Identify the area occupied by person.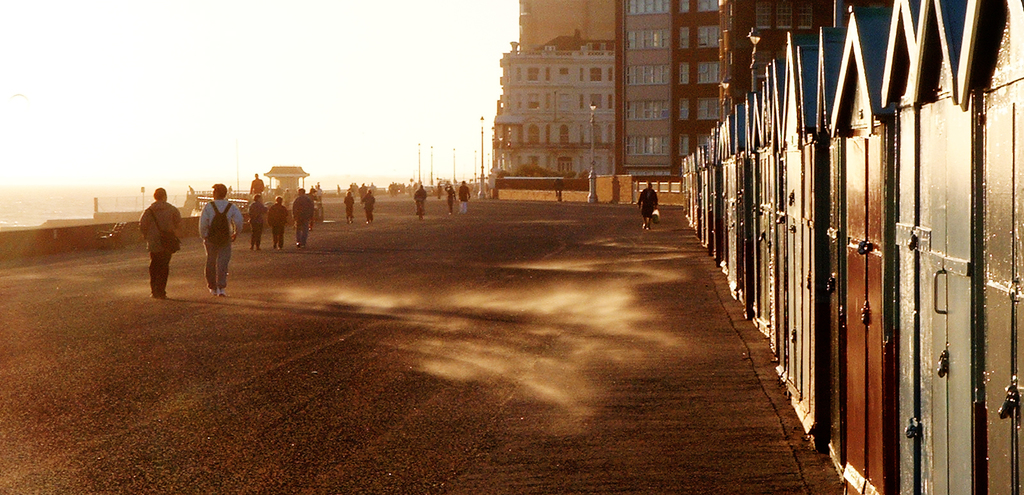
Area: select_region(340, 190, 354, 220).
